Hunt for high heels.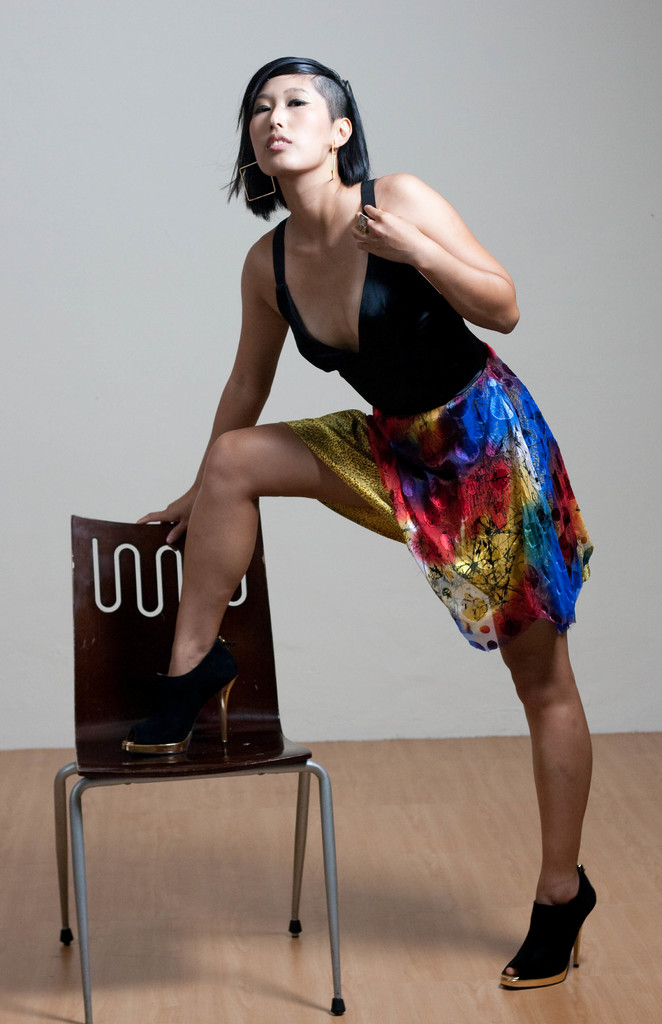
Hunted down at 116:631:247:750.
